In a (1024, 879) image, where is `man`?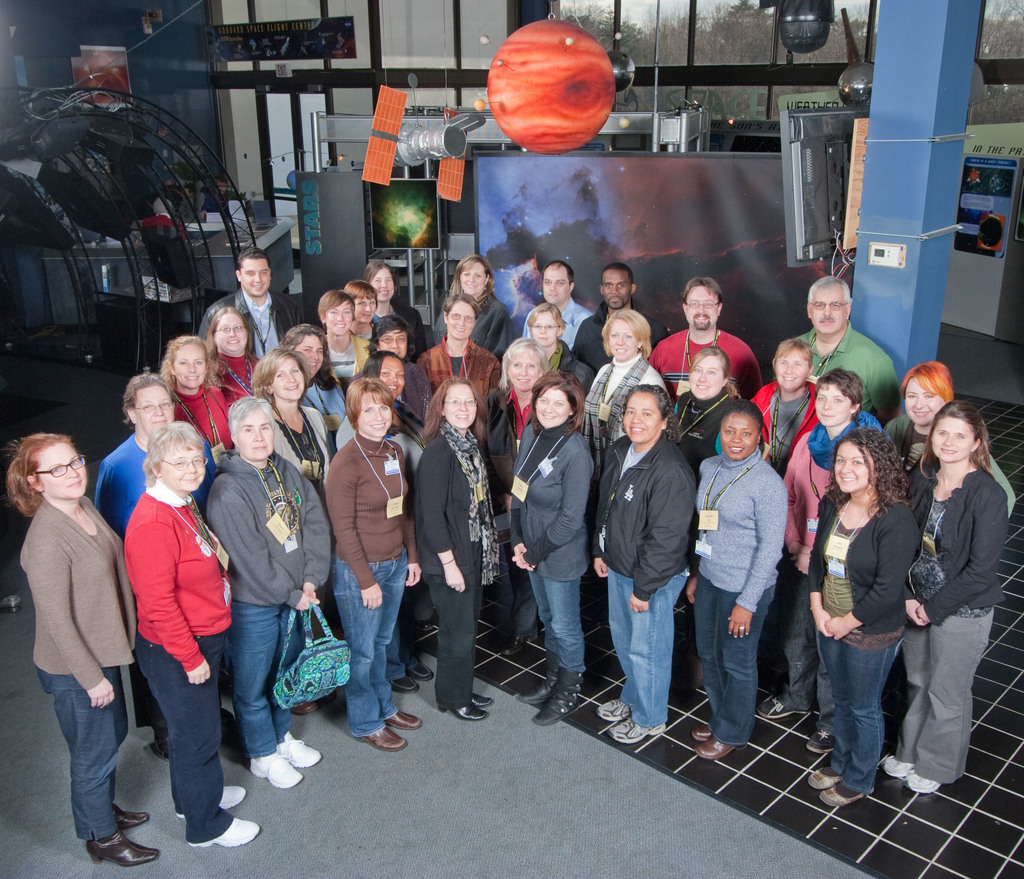
box=[792, 273, 902, 428].
